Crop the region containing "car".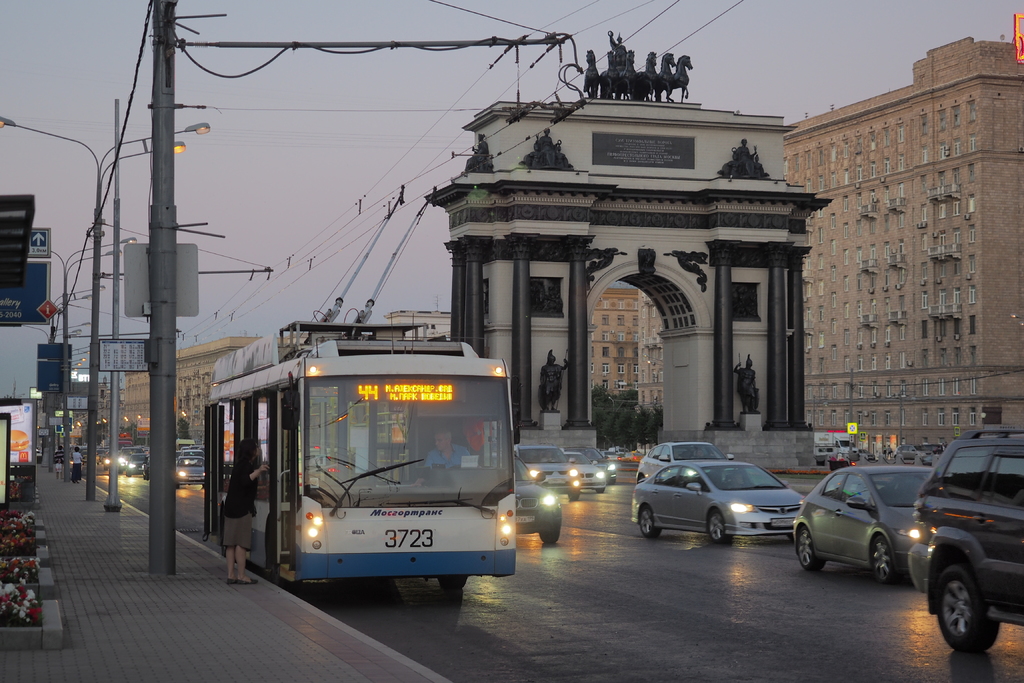
Crop region: {"x1": 131, "y1": 448, "x2": 148, "y2": 481}.
